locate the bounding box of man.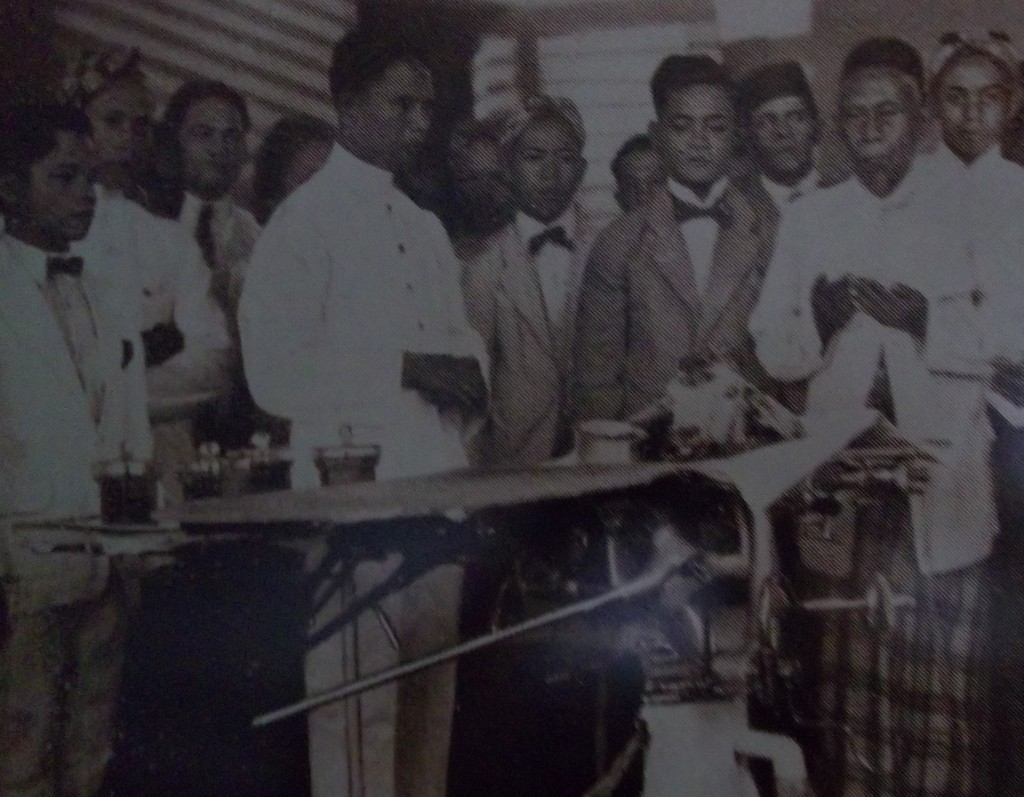
Bounding box: select_region(749, 37, 1023, 794).
